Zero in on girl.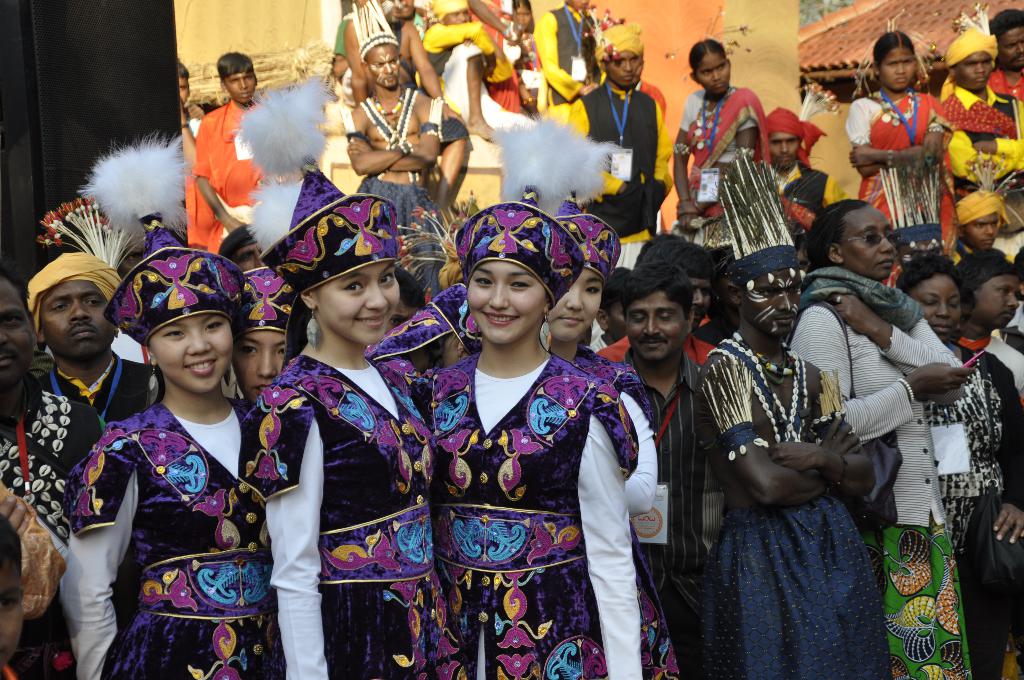
Zeroed in: crop(65, 222, 284, 679).
